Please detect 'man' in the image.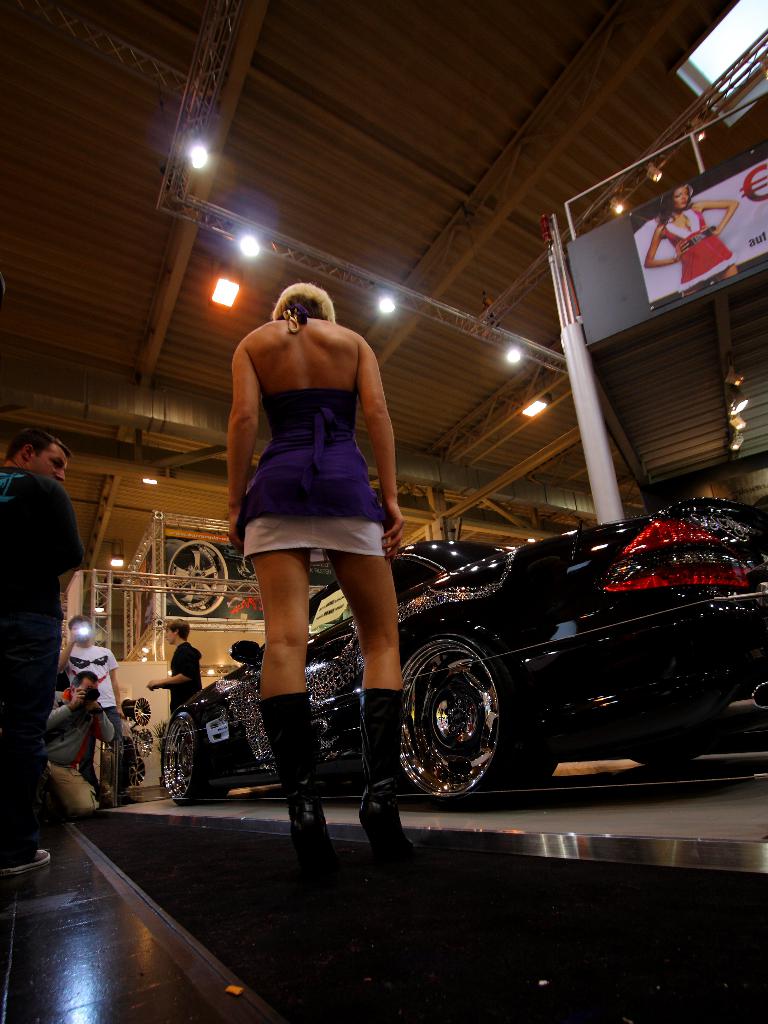
0 406 85 703.
